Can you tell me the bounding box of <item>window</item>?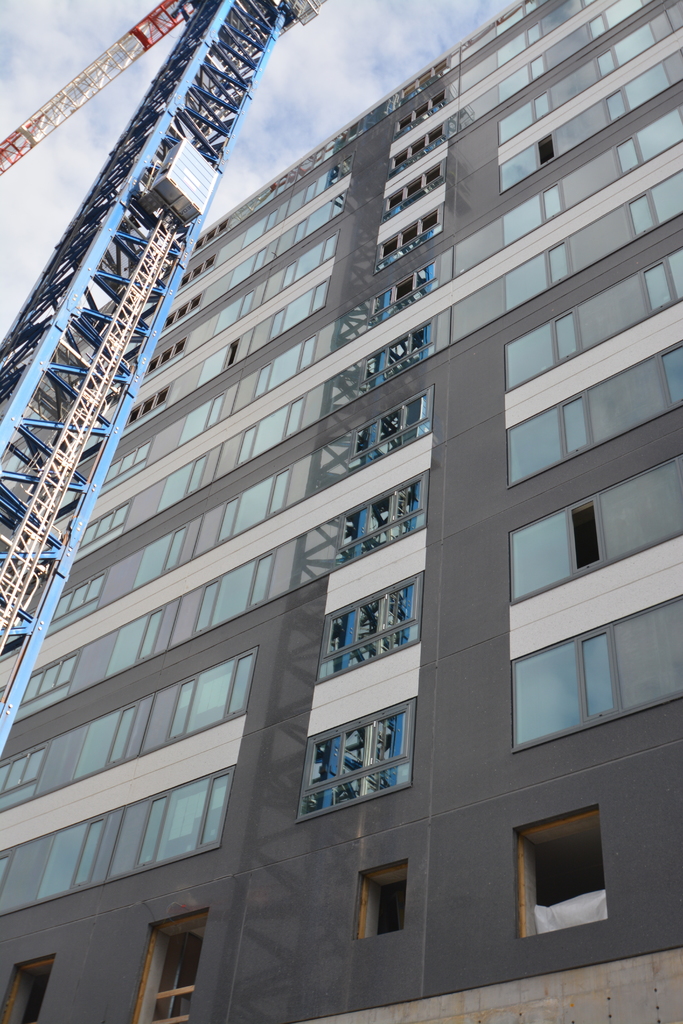
select_region(595, 15, 655, 83).
